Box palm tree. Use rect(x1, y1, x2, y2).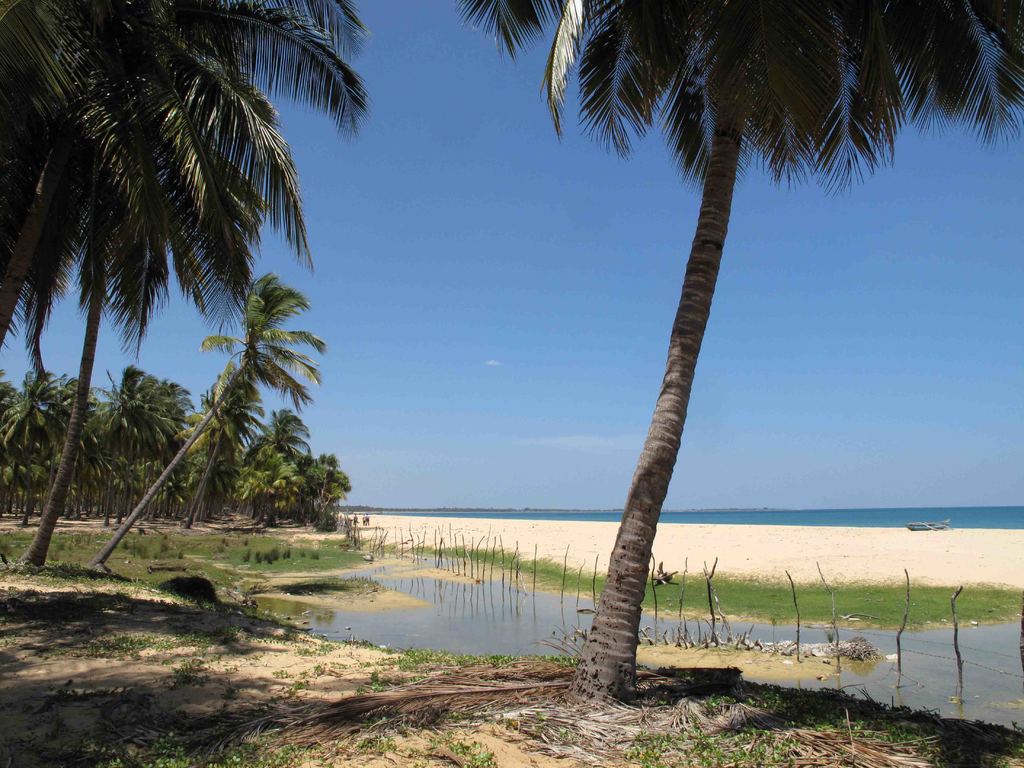
rect(102, 280, 306, 549).
